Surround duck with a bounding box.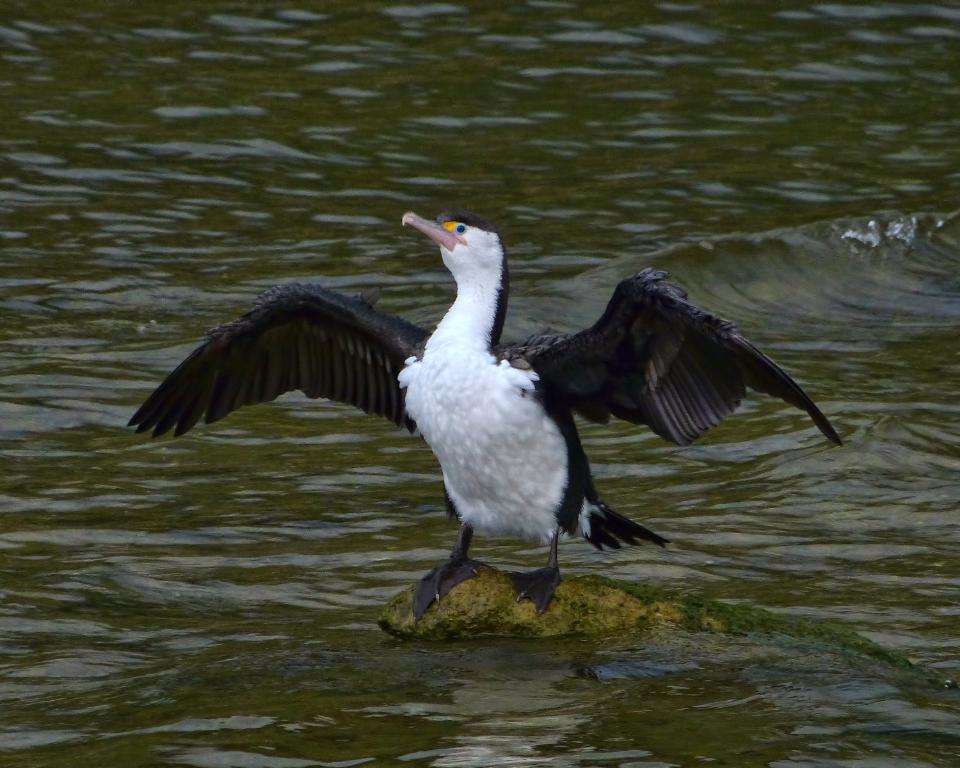
142, 209, 808, 603.
